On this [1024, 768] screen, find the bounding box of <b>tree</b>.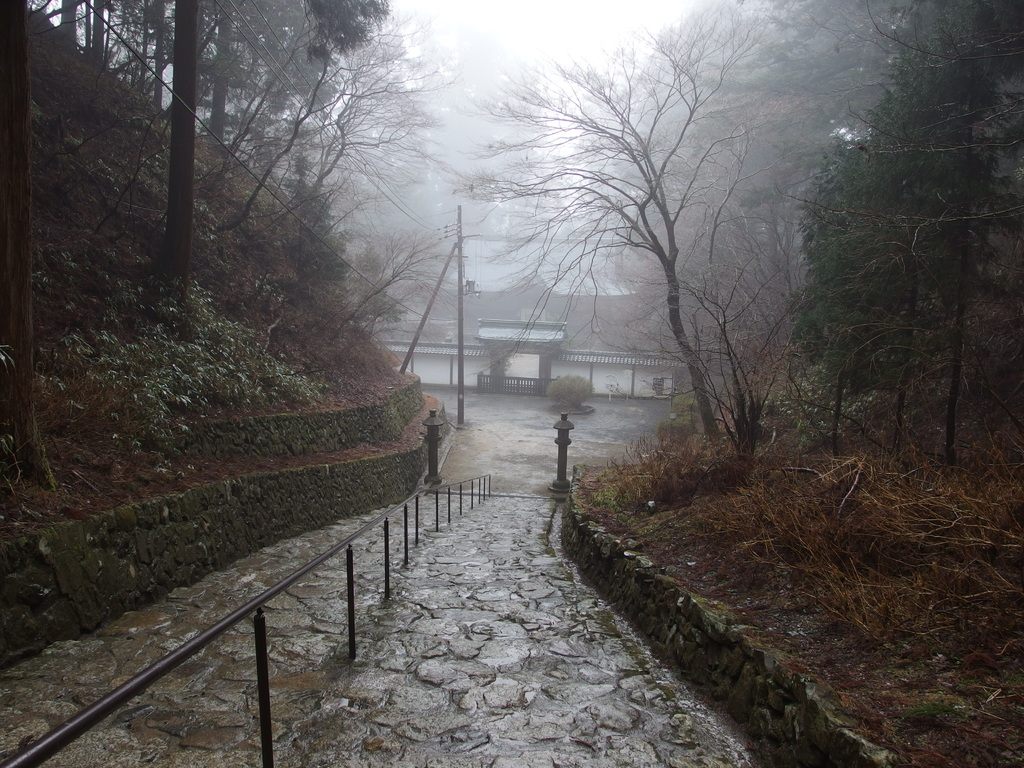
Bounding box: 494 41 801 481.
